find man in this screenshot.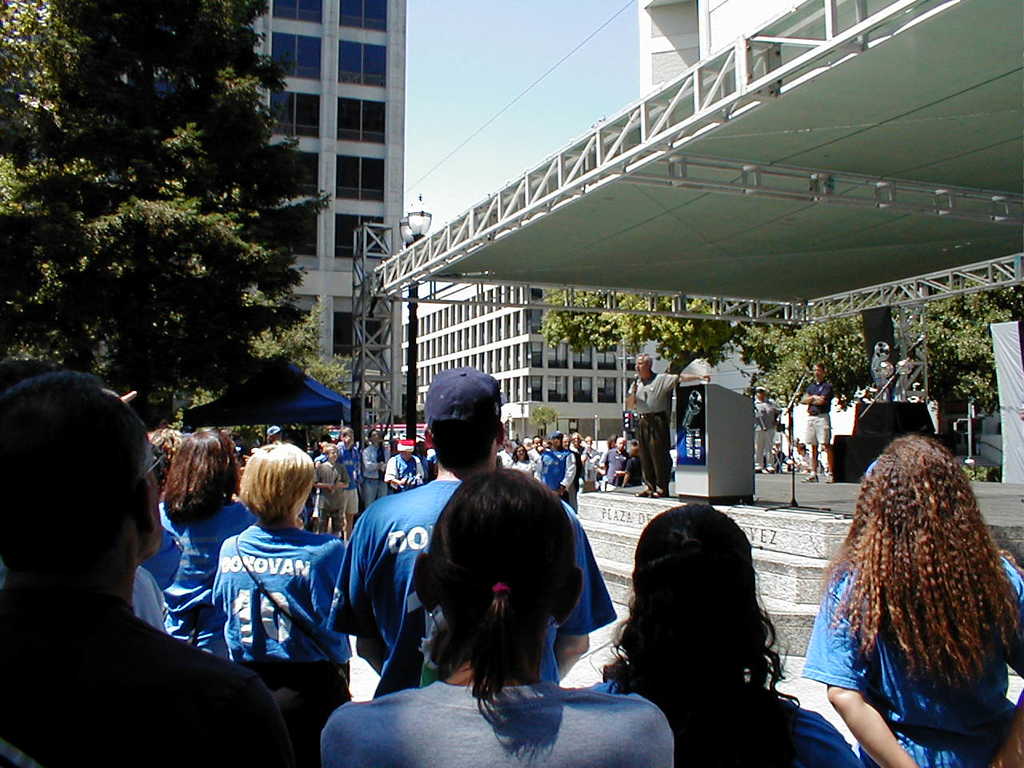
The bounding box for man is region(798, 358, 836, 482).
